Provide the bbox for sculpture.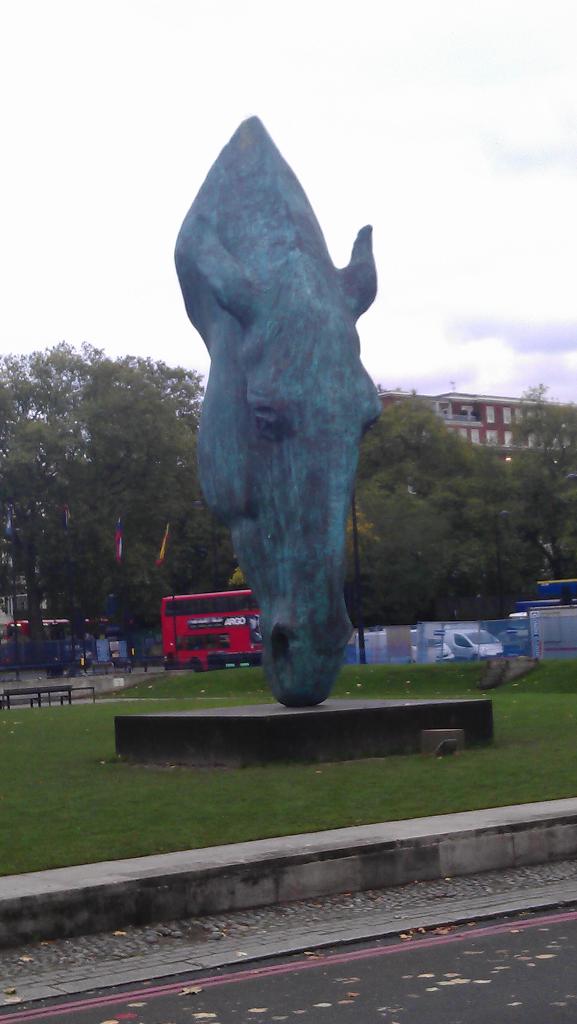
crop(168, 109, 390, 711).
